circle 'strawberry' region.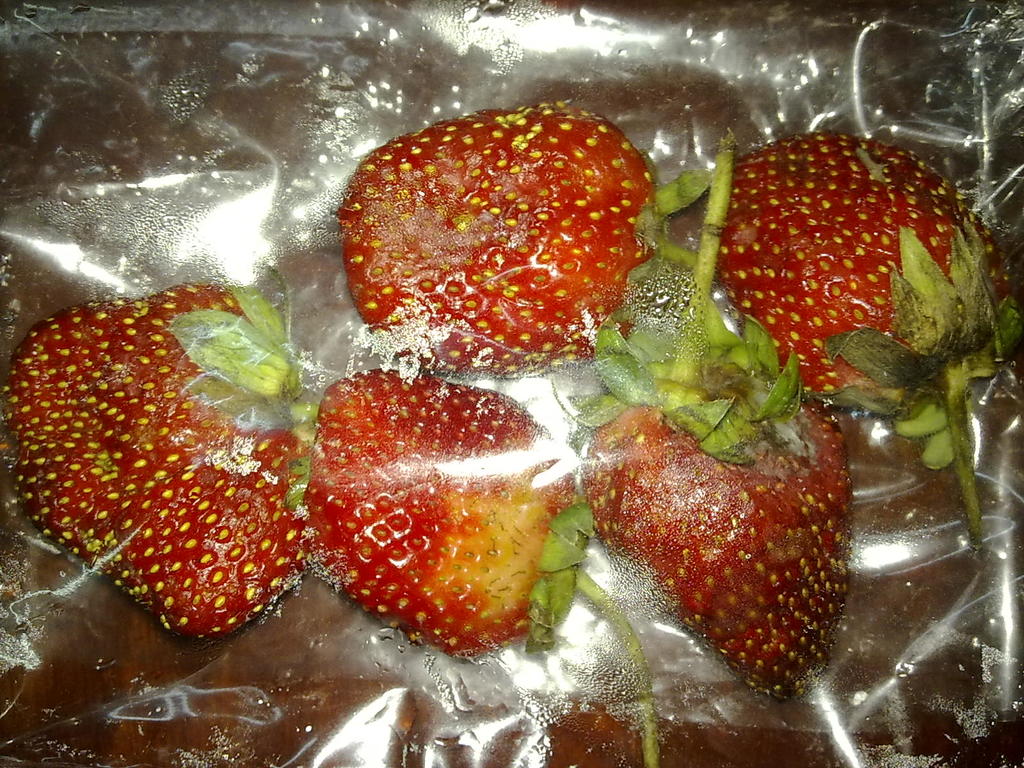
Region: 0, 282, 327, 642.
